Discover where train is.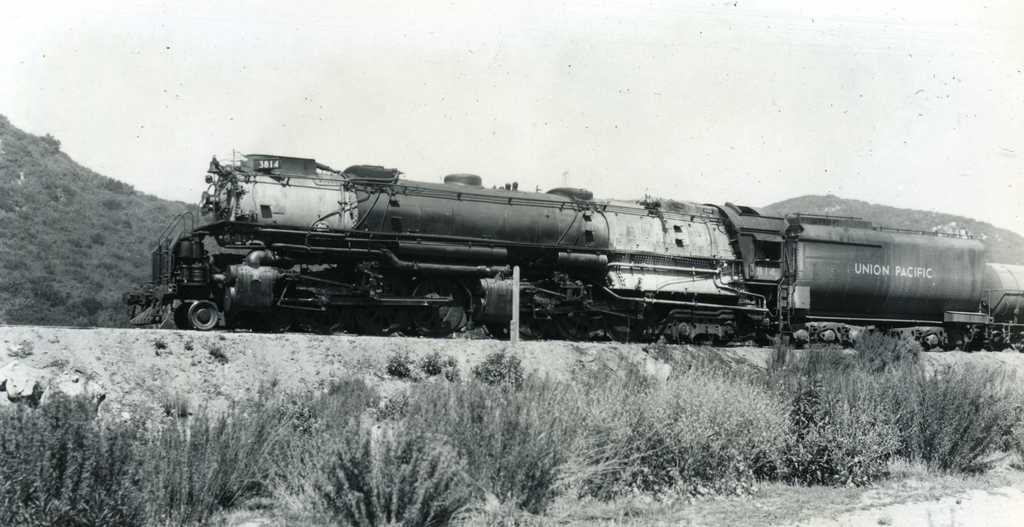
Discovered at left=123, top=146, right=1023, bottom=352.
